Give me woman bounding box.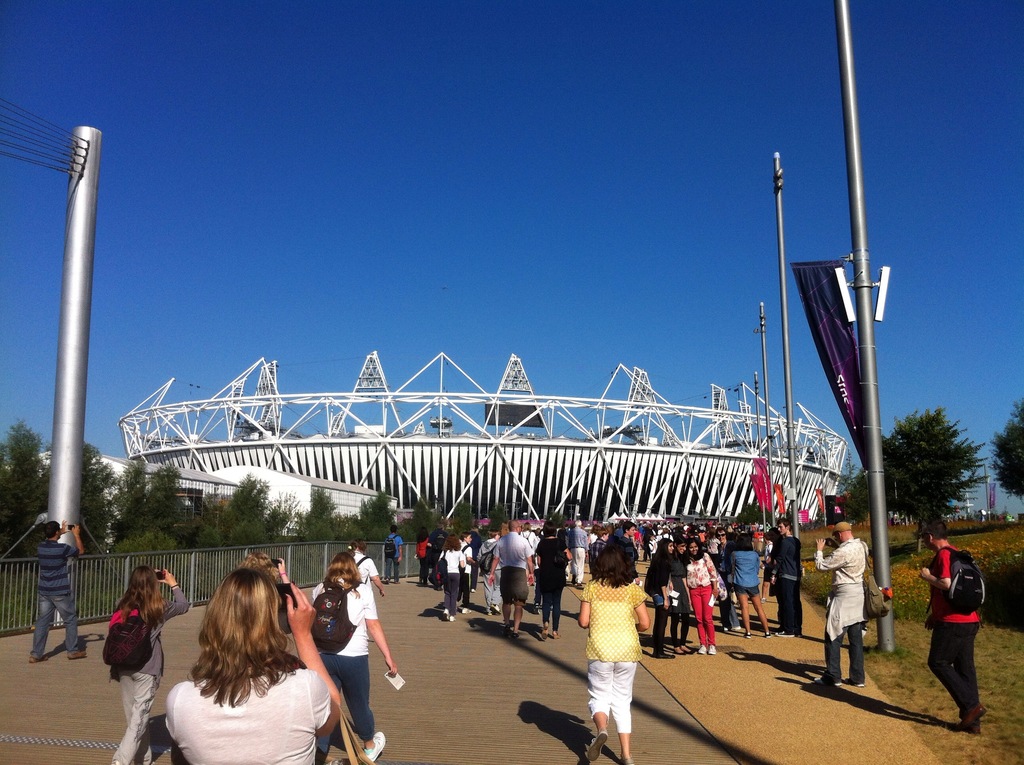
locate(730, 531, 774, 640).
